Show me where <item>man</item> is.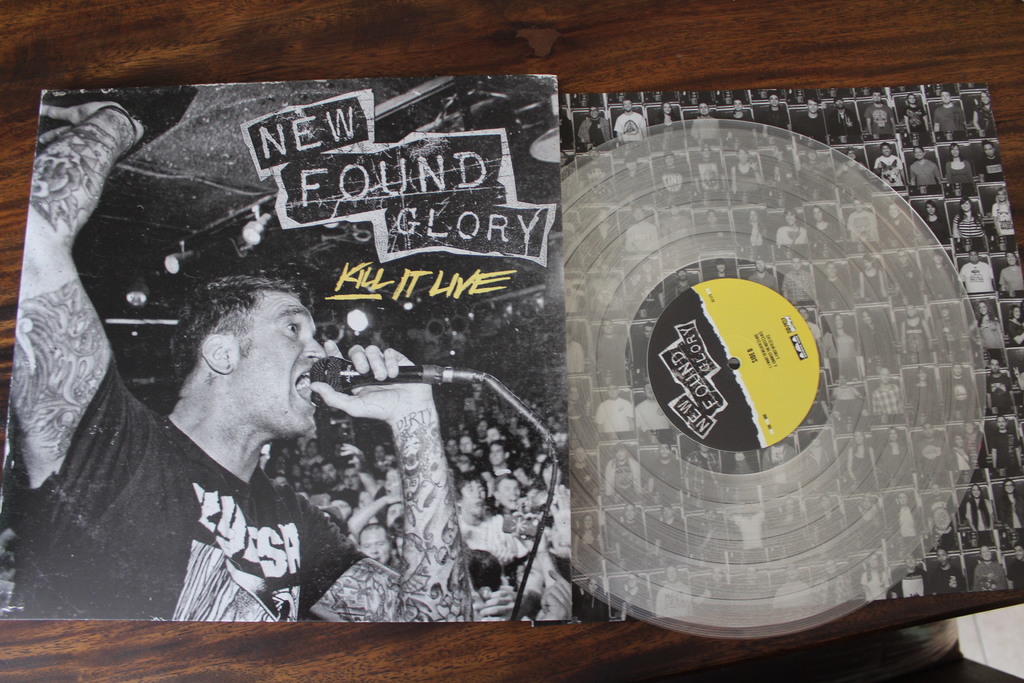
<item>man</item> is at {"left": 811, "top": 495, "right": 840, "bottom": 545}.
